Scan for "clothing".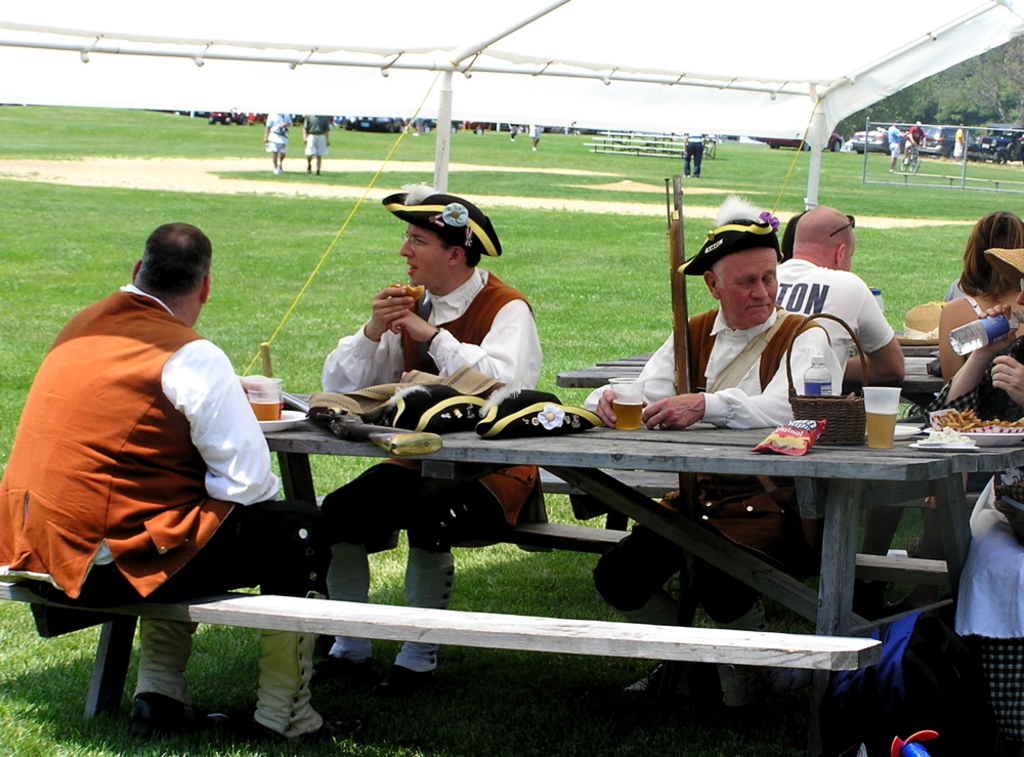
Scan result: {"x1": 771, "y1": 270, "x2": 879, "y2": 382}.
